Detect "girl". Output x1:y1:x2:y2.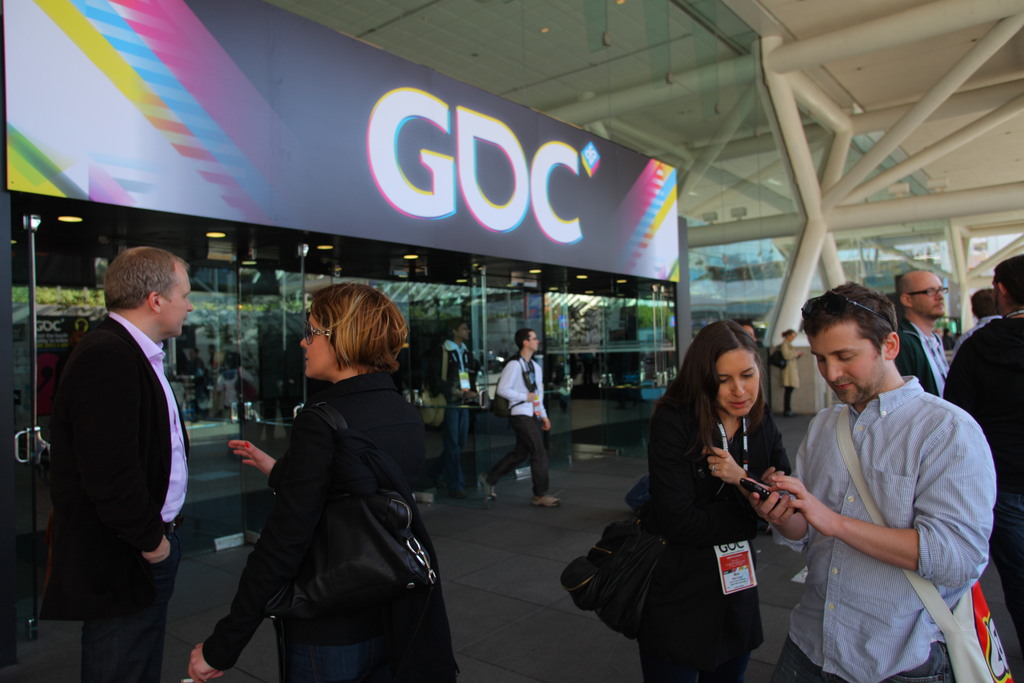
186:279:458:682.
